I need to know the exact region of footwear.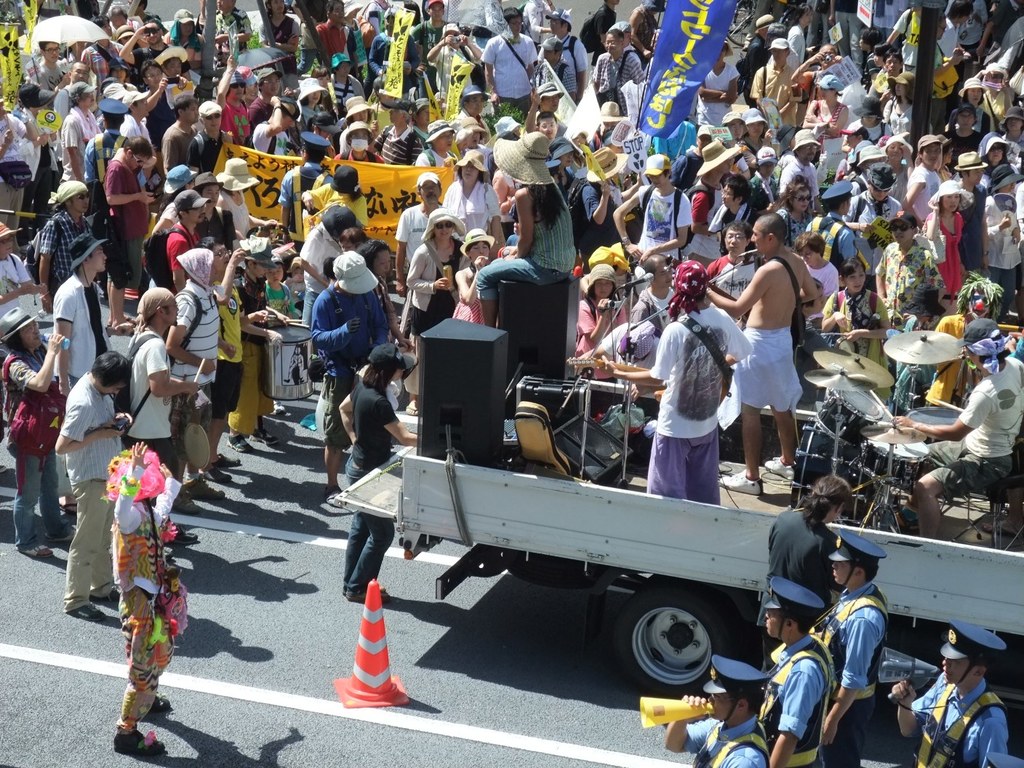
Region: 251, 422, 279, 446.
